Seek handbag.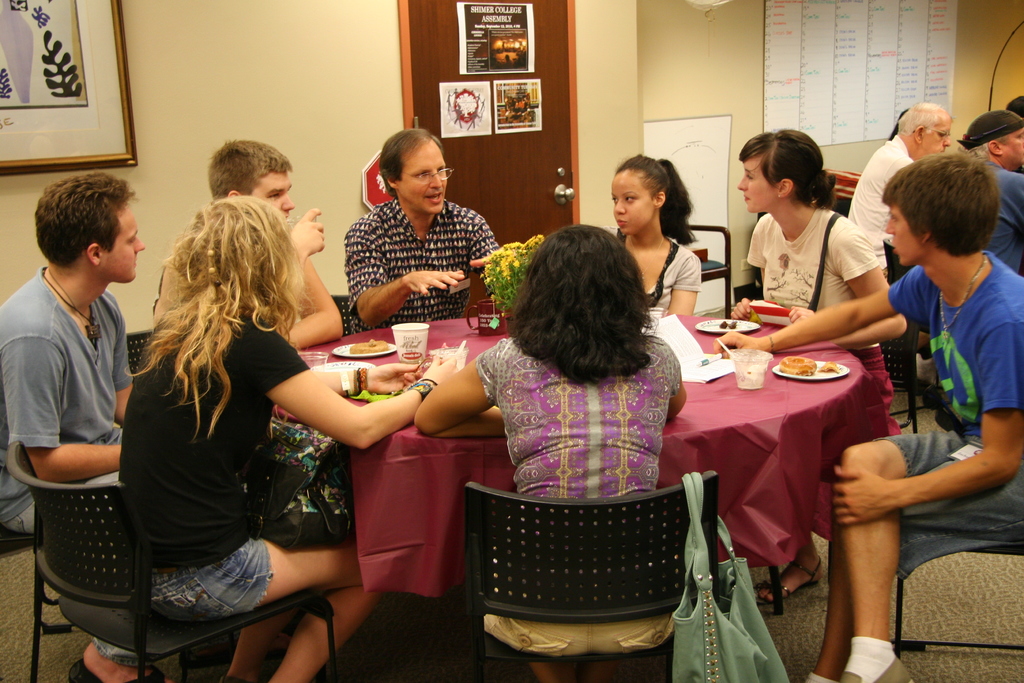
<bbox>668, 473, 792, 682</bbox>.
